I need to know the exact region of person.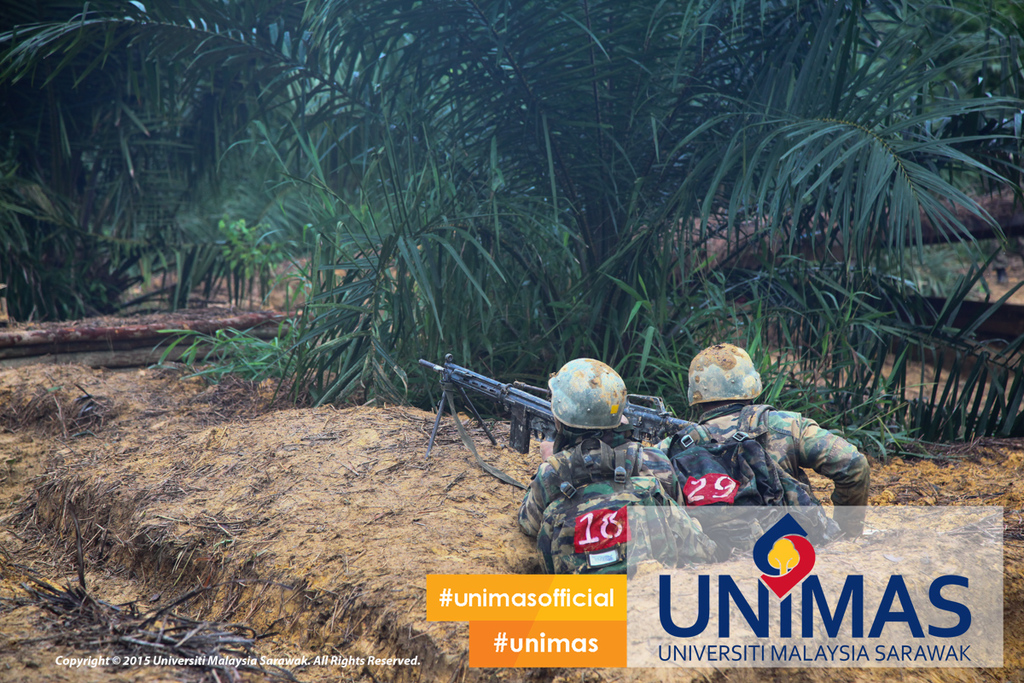
Region: crop(648, 343, 871, 565).
